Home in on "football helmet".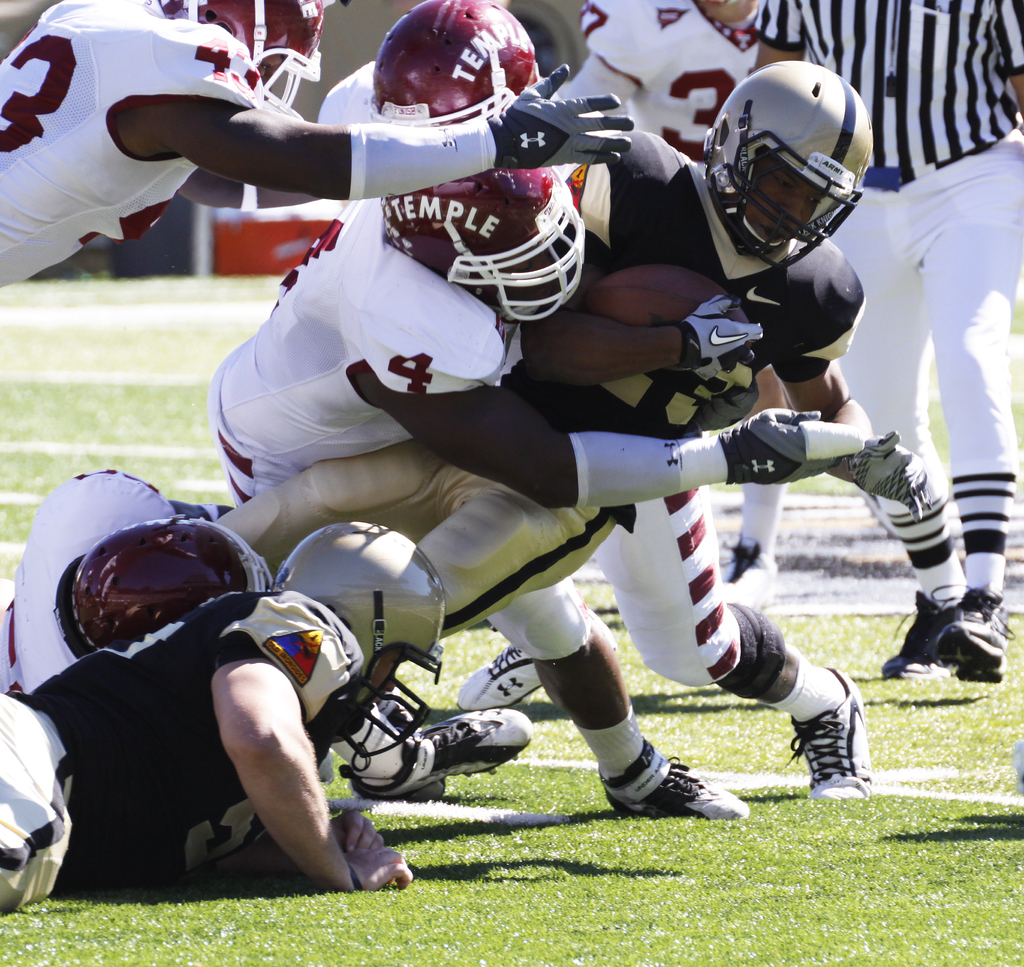
Homed in at 371, 0, 562, 134.
